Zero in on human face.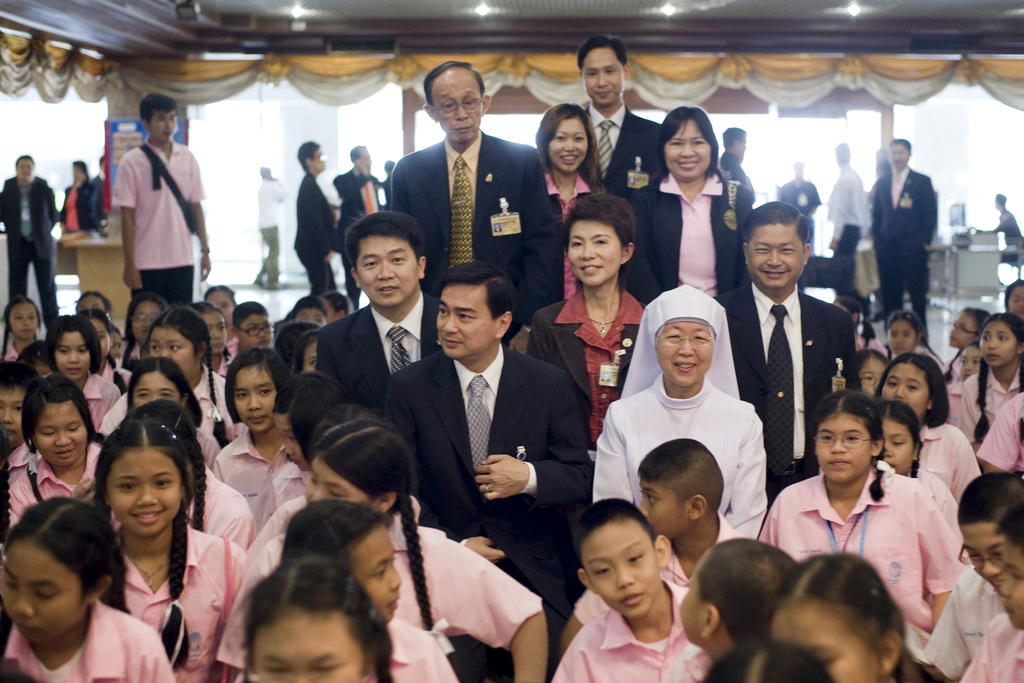
Zeroed in: [x1=3, y1=543, x2=88, y2=645].
